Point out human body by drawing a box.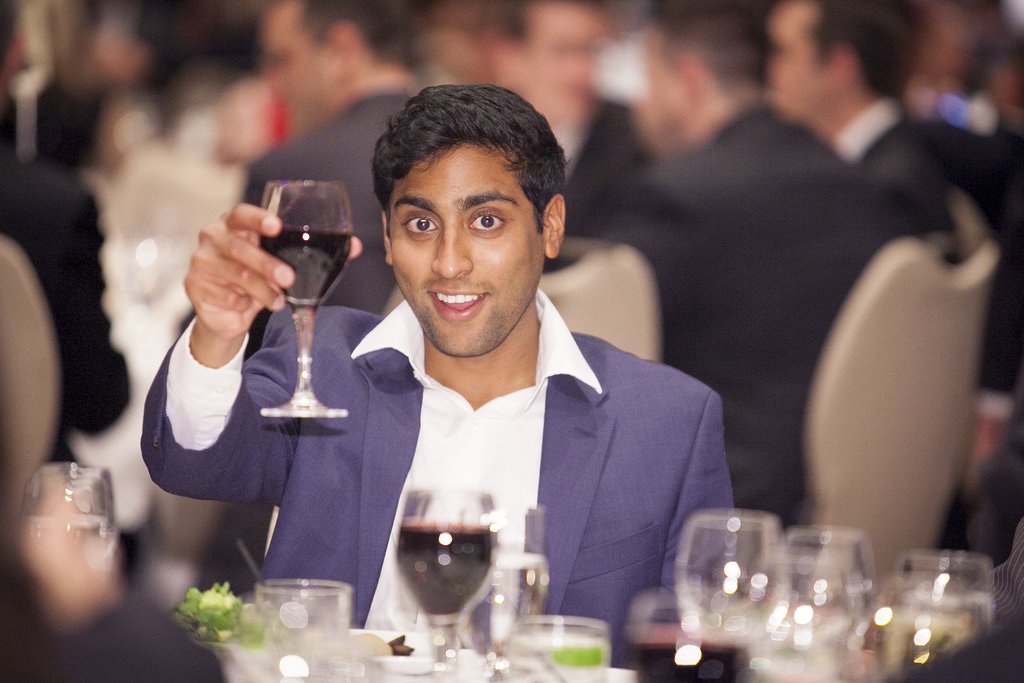
183,108,770,661.
